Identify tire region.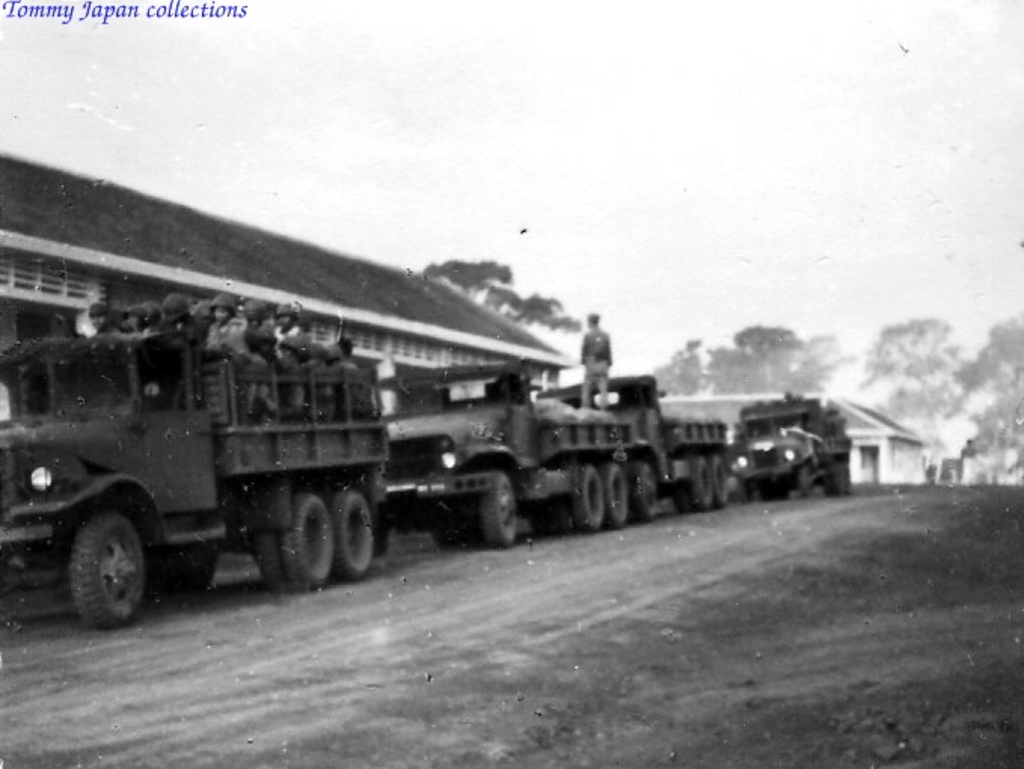
Region: crop(252, 531, 285, 584).
